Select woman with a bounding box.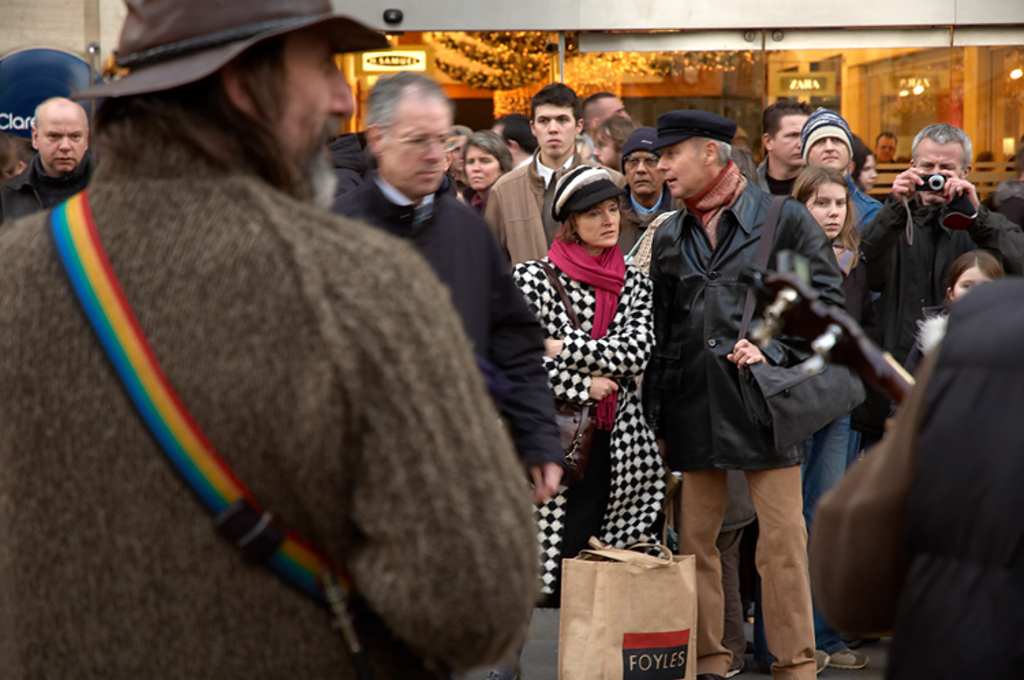
750, 164, 871, 670.
